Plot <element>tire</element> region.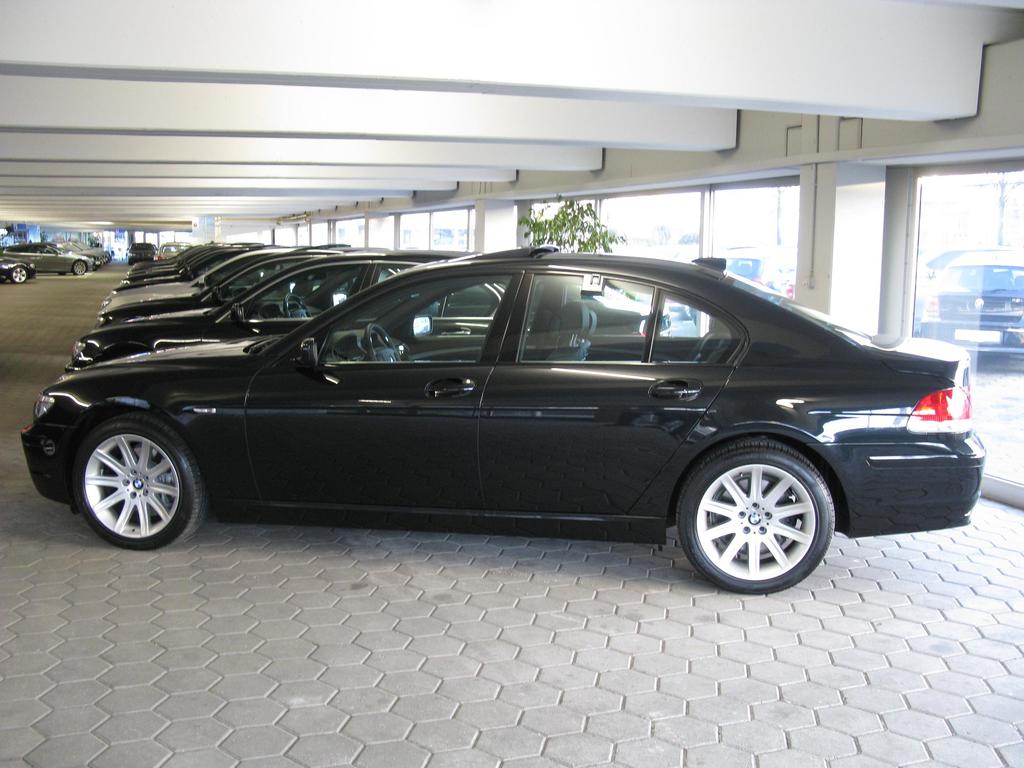
Plotted at <box>69,415,213,554</box>.
